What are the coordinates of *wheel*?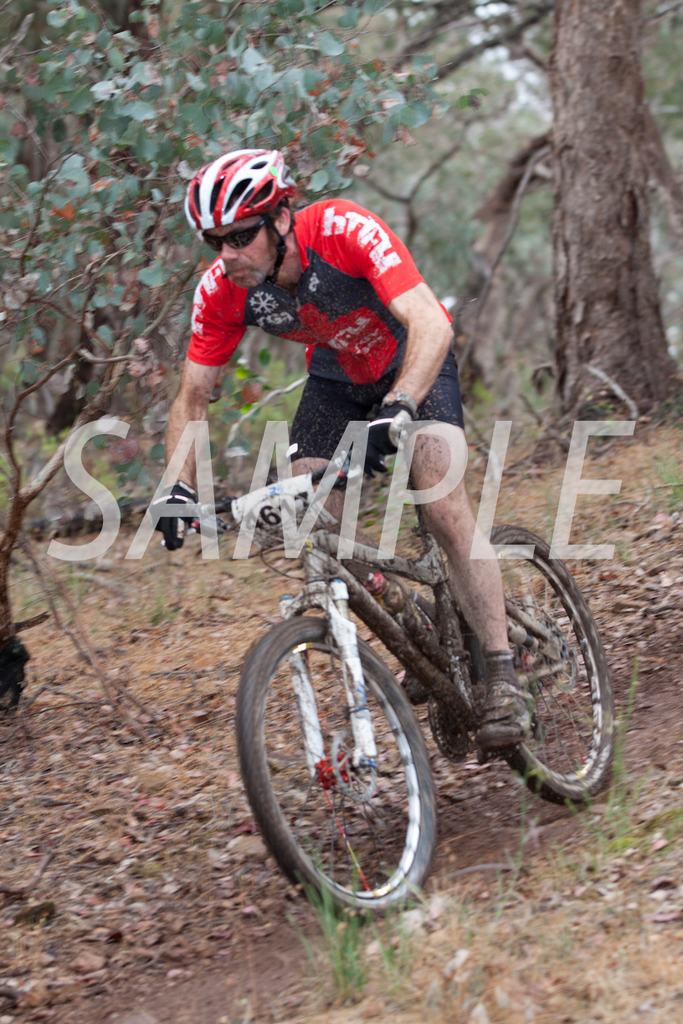
[left=252, top=609, right=443, bottom=911].
